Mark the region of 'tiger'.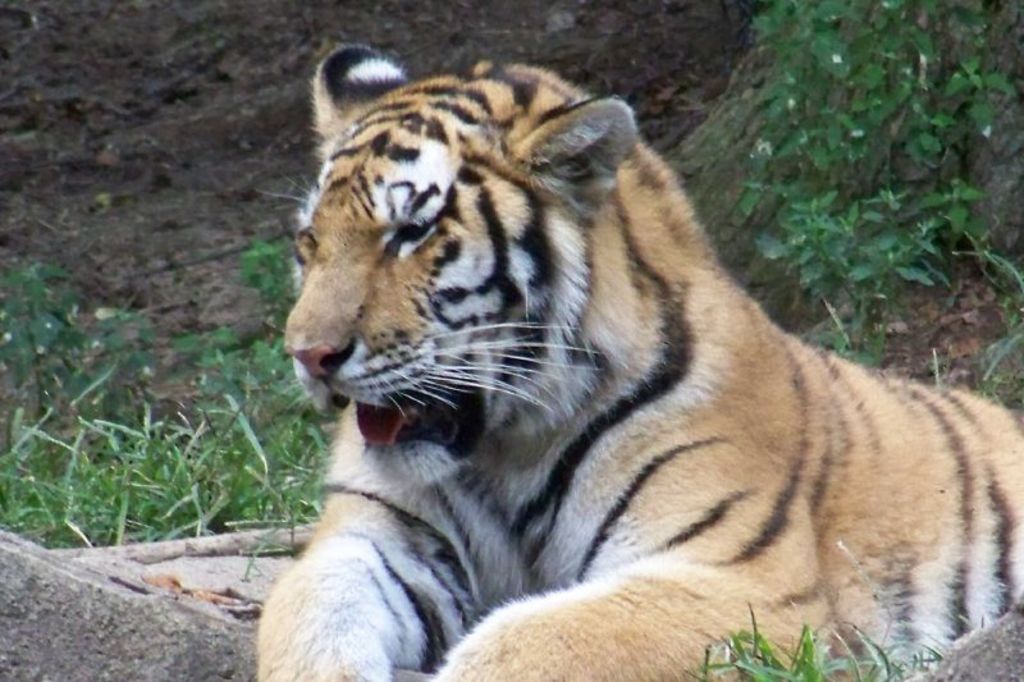
Region: bbox=(252, 44, 1002, 681).
